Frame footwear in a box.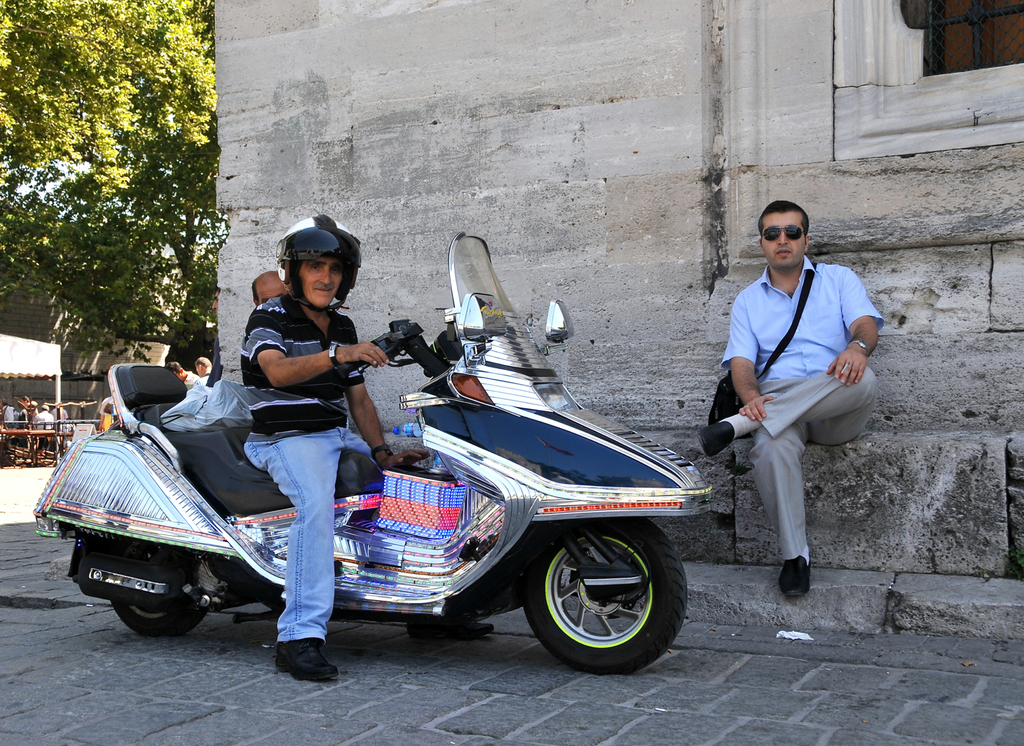
crop(697, 419, 740, 465).
